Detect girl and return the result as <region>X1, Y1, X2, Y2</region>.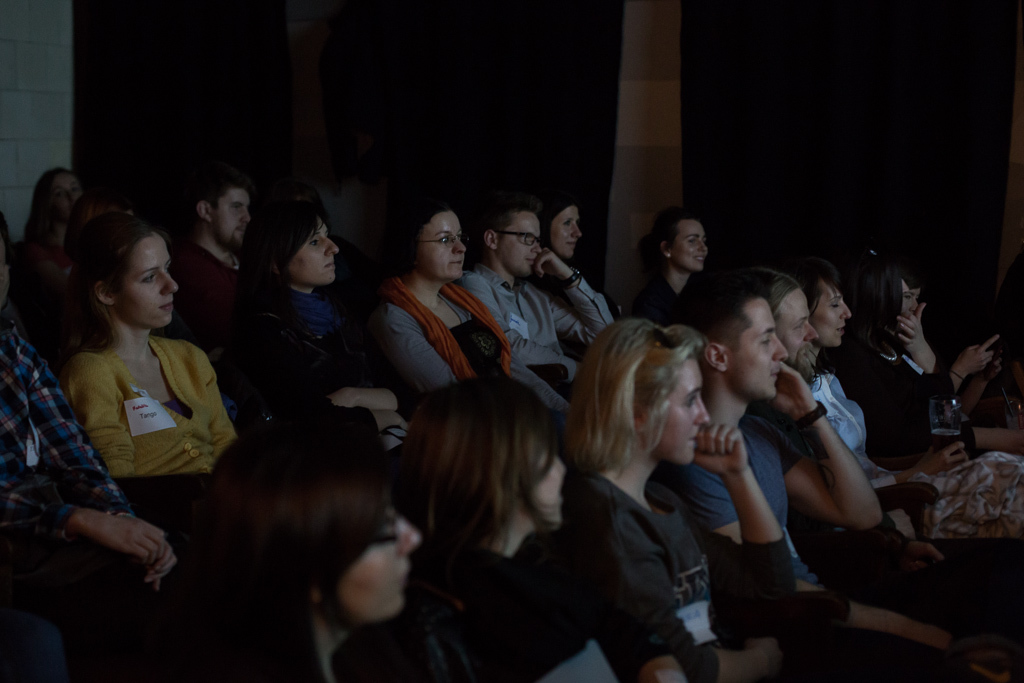
<region>59, 213, 240, 474</region>.
